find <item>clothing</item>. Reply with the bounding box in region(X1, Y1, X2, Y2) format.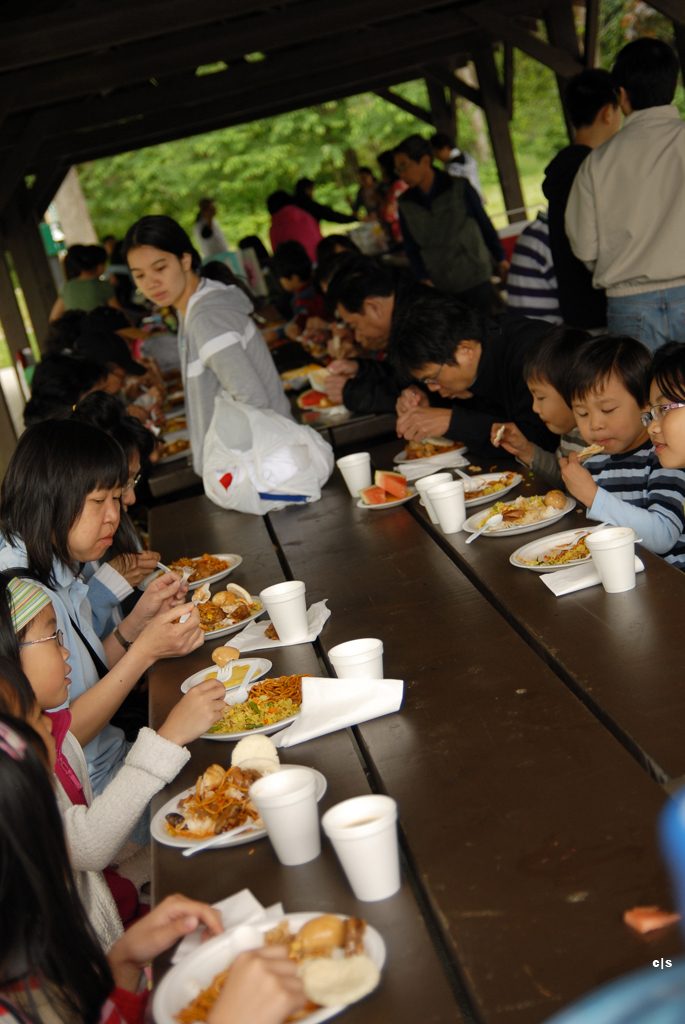
region(0, 705, 194, 1023).
